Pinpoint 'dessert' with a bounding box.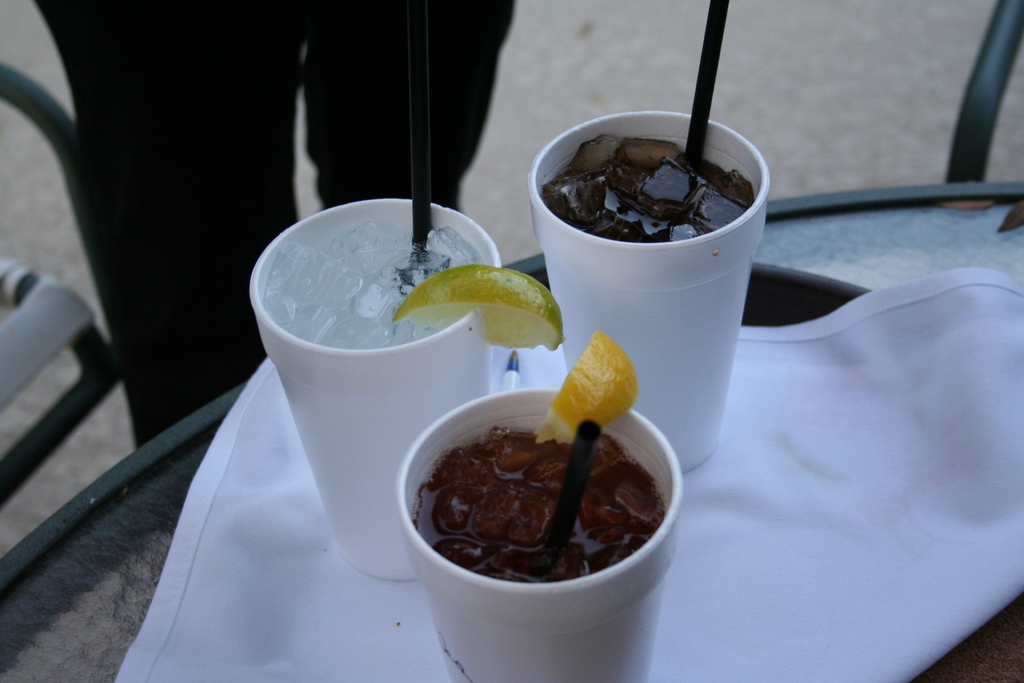
396/418/665/604.
